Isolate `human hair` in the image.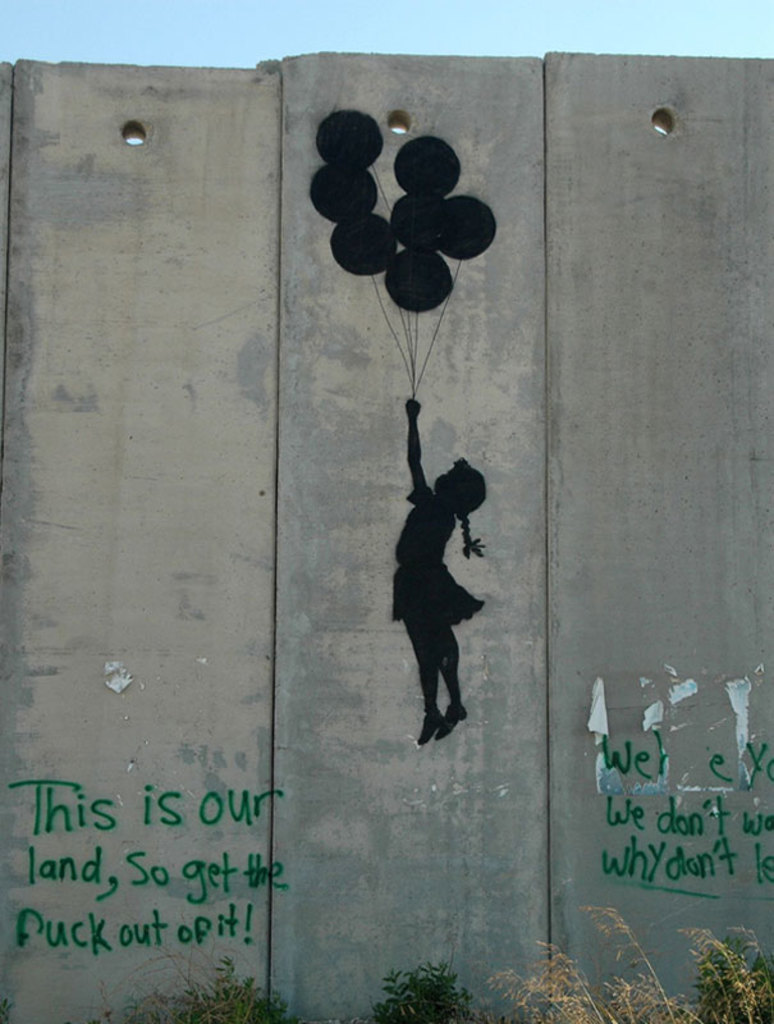
Isolated region: [440, 452, 490, 559].
